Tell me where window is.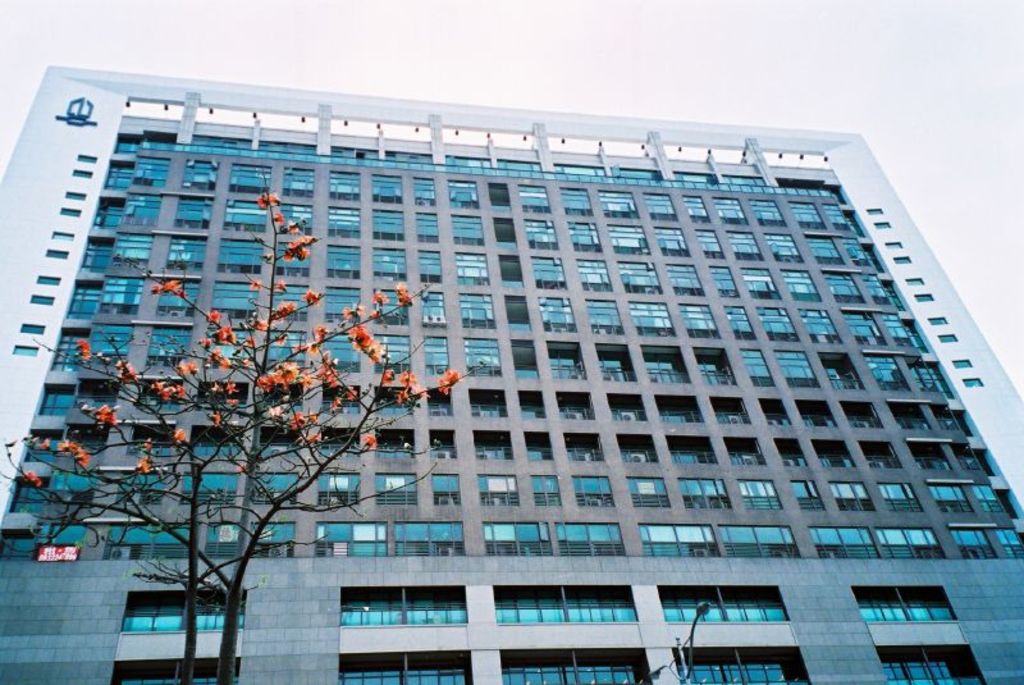
window is at (left=618, top=433, right=655, bottom=466).
